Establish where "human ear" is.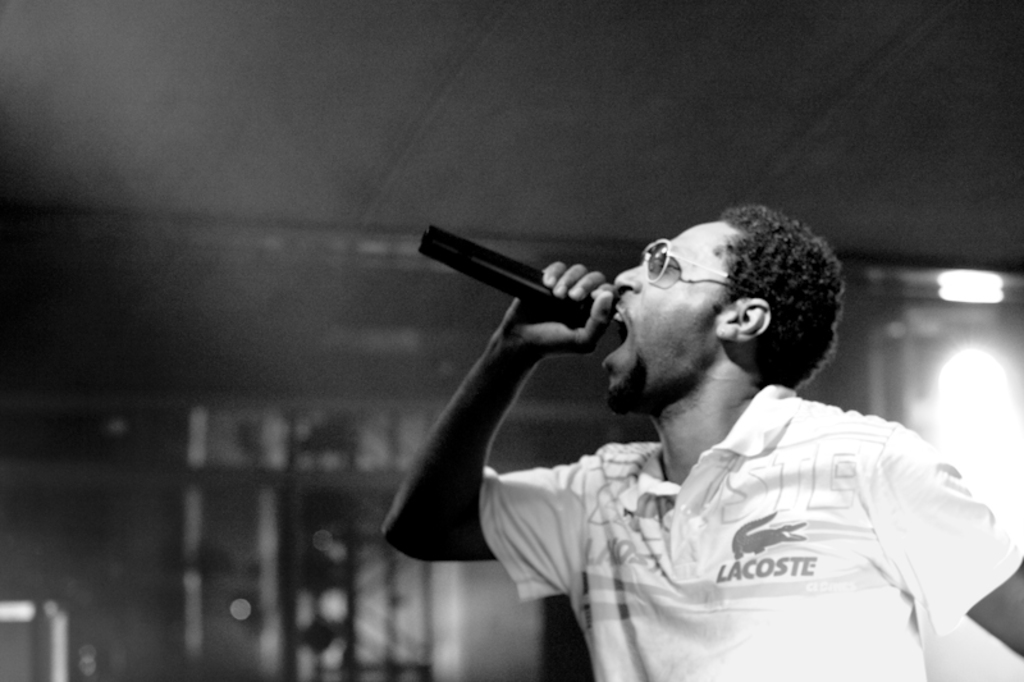
Established at box=[714, 299, 773, 342].
